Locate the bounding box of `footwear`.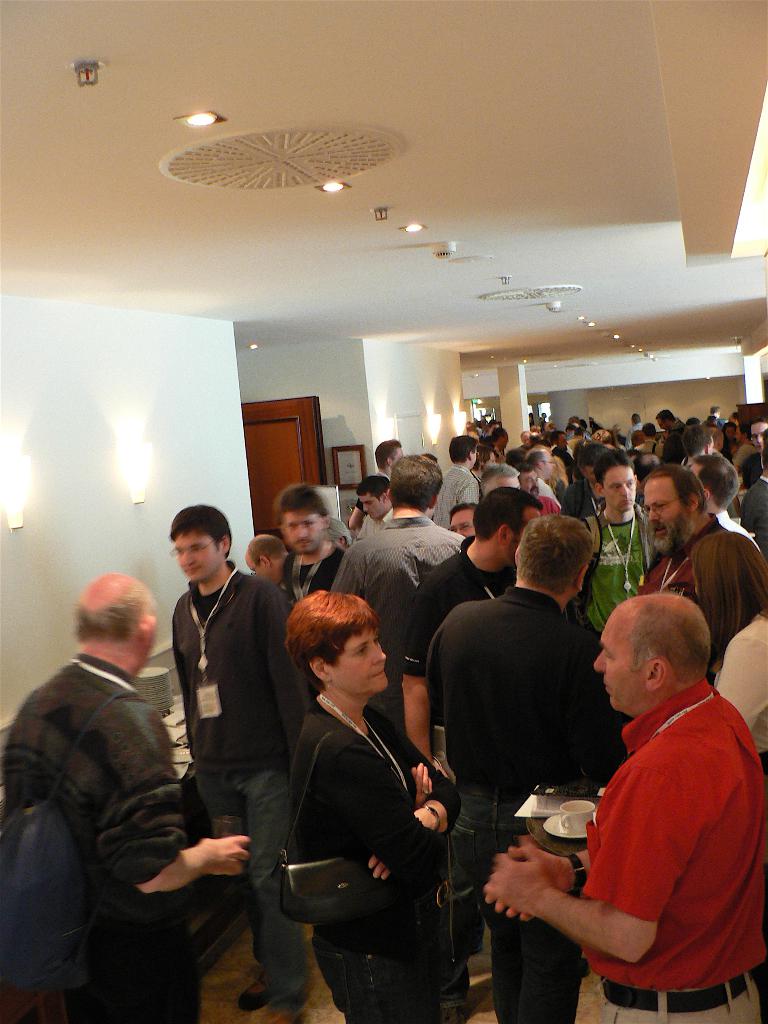
Bounding box: bbox=[259, 1010, 301, 1023].
